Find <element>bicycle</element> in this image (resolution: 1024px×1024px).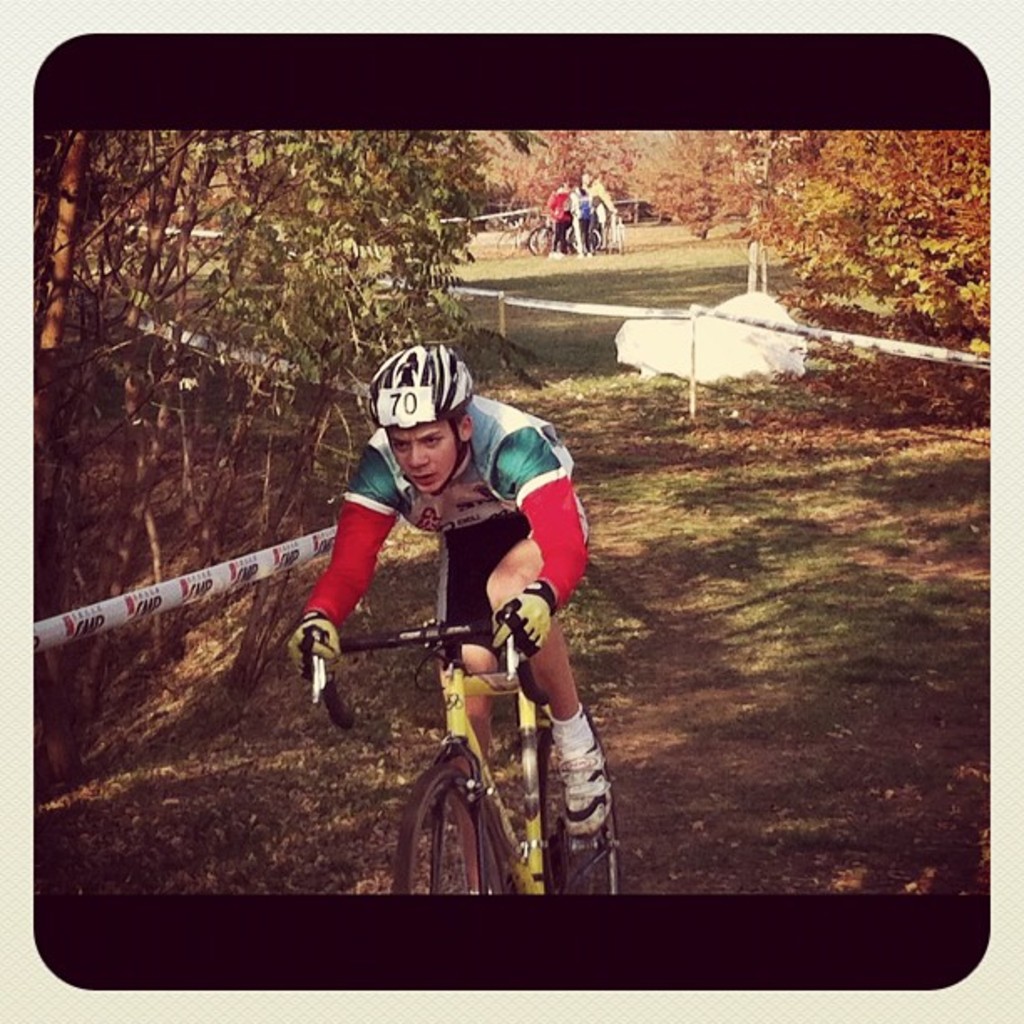
<bbox>284, 611, 629, 899</bbox>.
